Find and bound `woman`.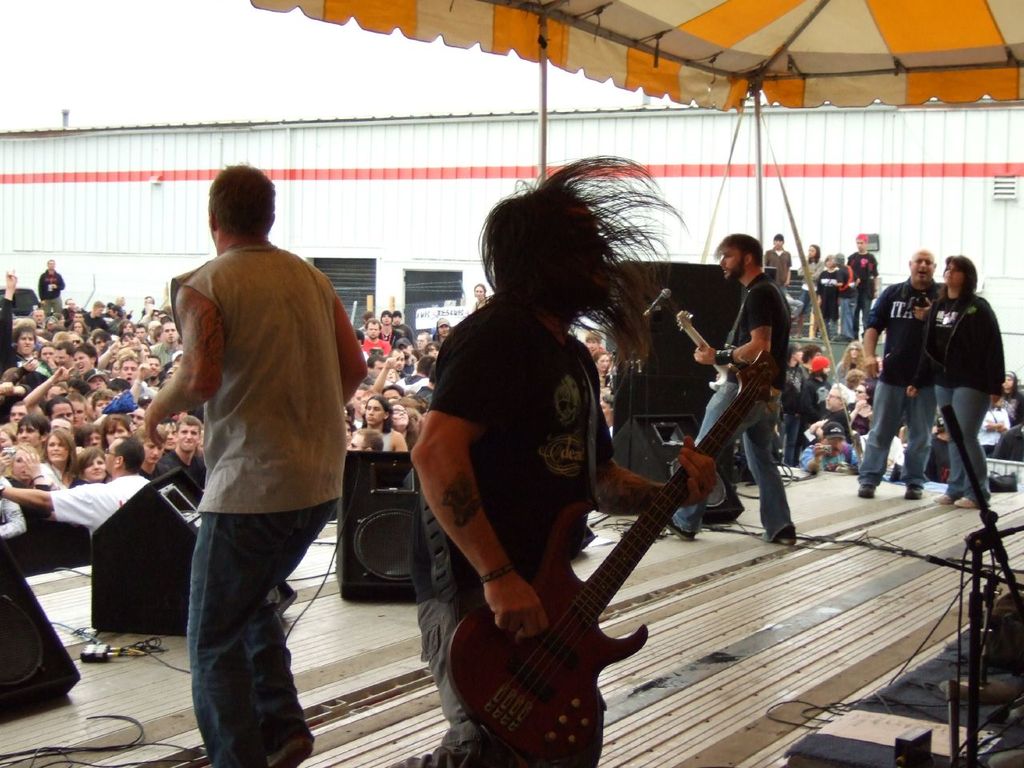
Bound: pyautogui.locateOnScreen(592, 345, 610, 386).
